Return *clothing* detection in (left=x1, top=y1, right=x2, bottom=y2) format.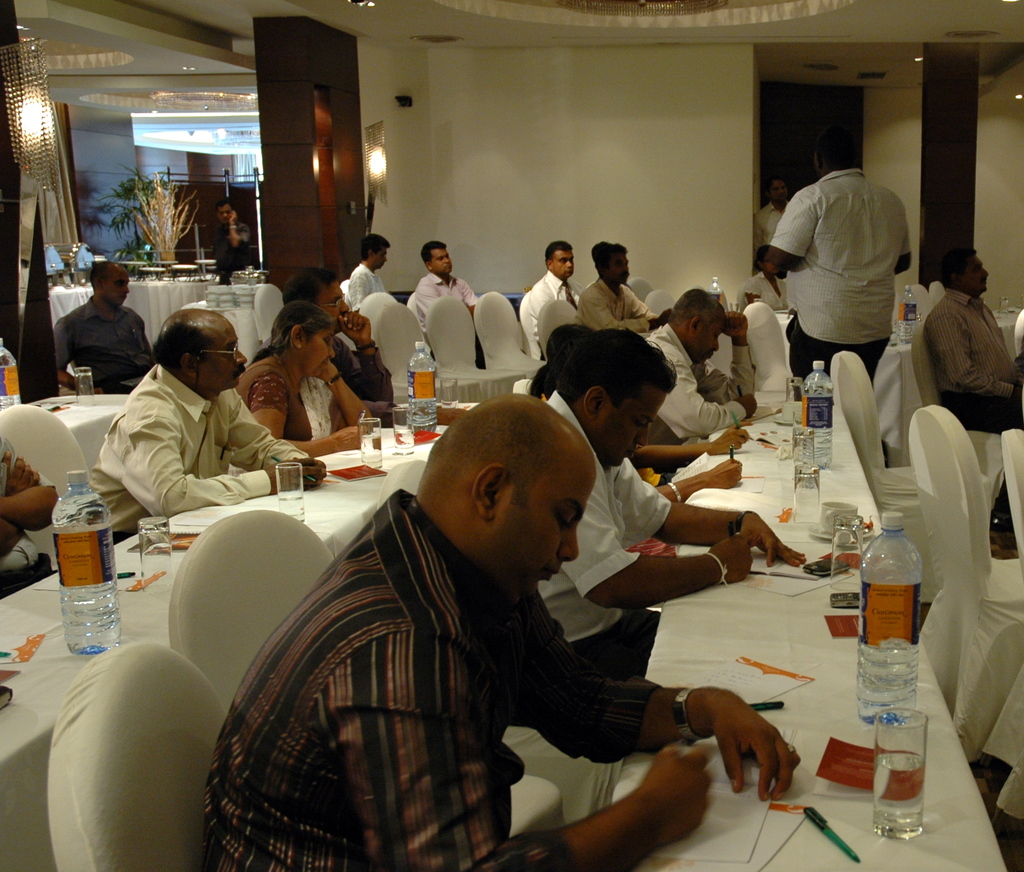
(left=335, top=335, right=394, bottom=417).
